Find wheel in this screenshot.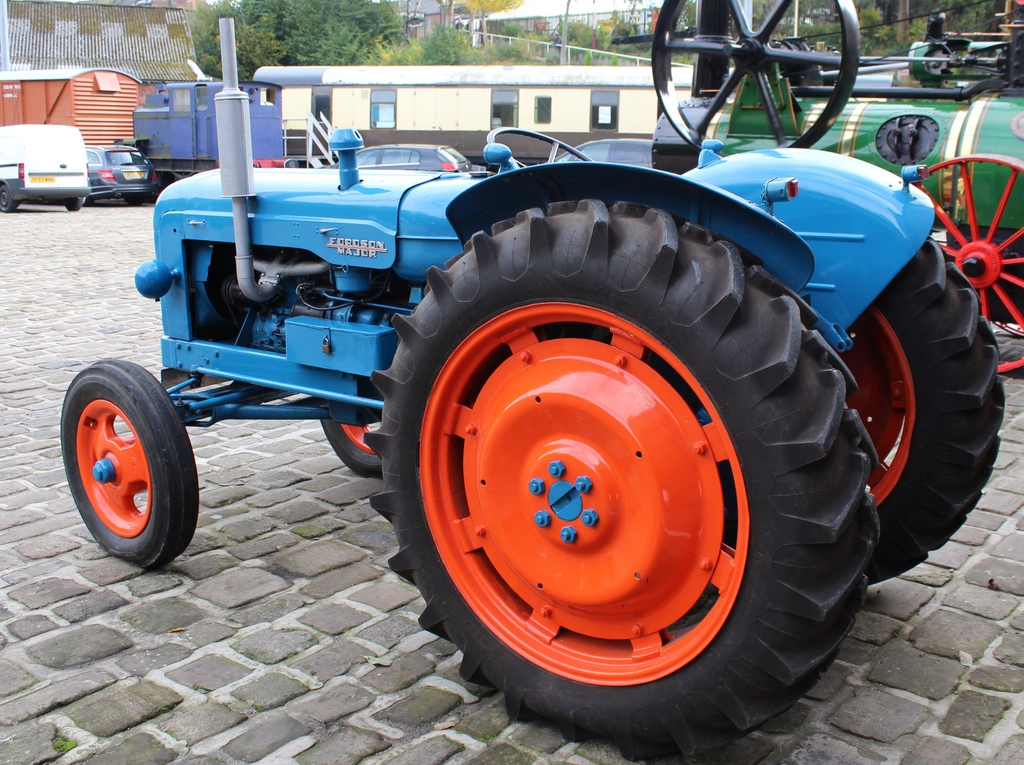
The bounding box for wheel is pyautogui.locateOnScreen(912, 150, 1023, 372).
